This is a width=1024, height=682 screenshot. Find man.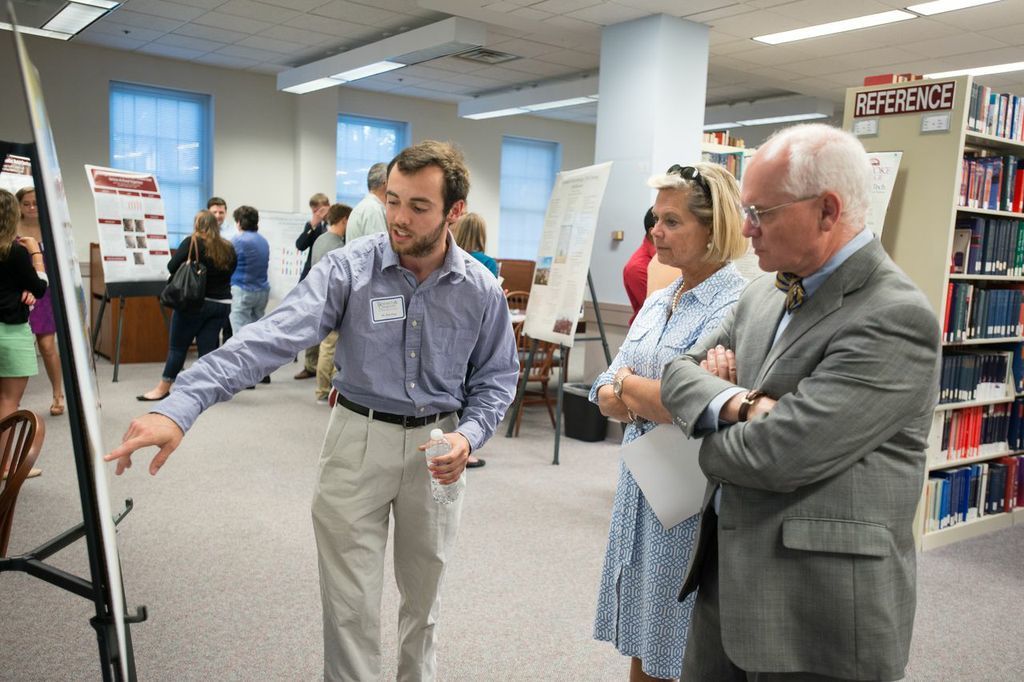
Bounding box: <region>662, 123, 940, 681</region>.
